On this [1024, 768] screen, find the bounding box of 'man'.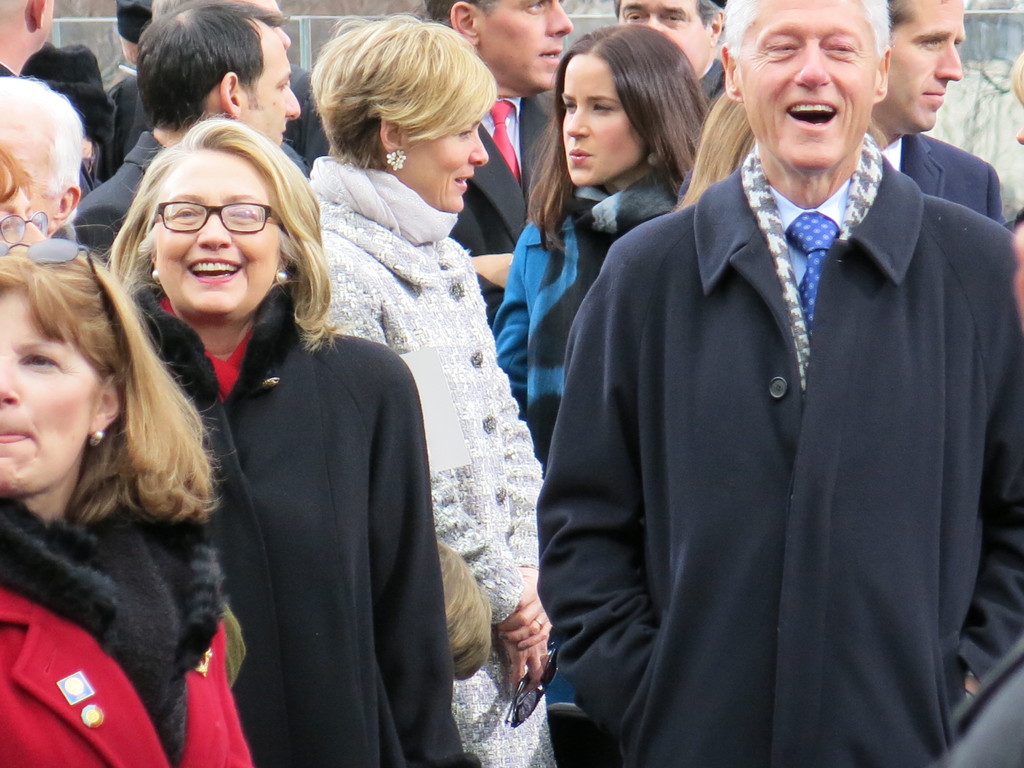
Bounding box: bbox=[422, 0, 575, 252].
